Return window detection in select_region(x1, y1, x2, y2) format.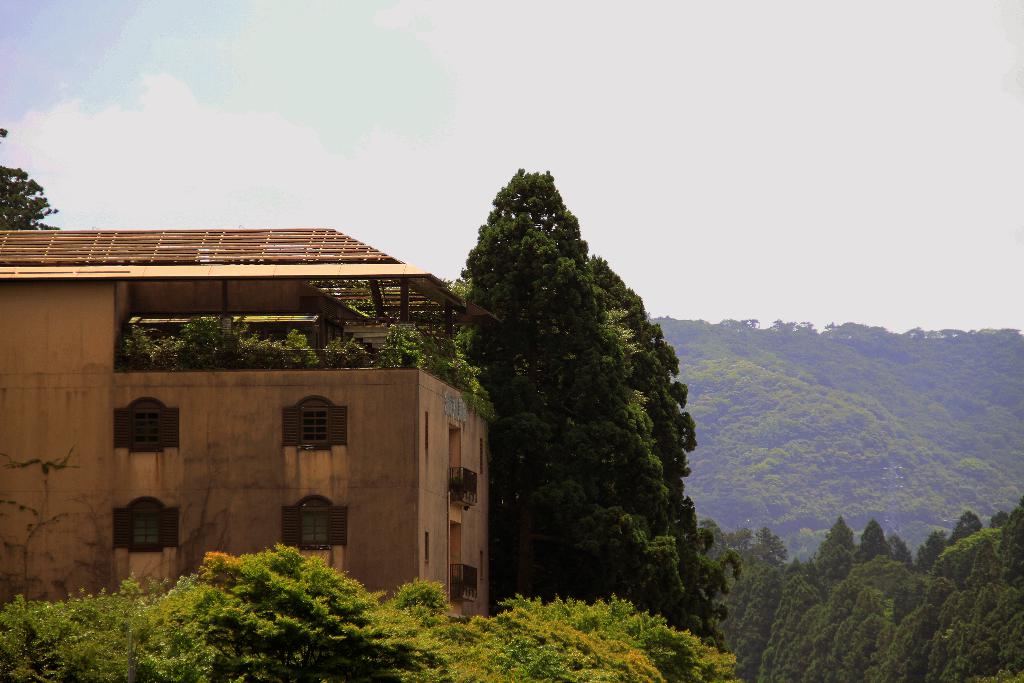
select_region(109, 491, 181, 559).
